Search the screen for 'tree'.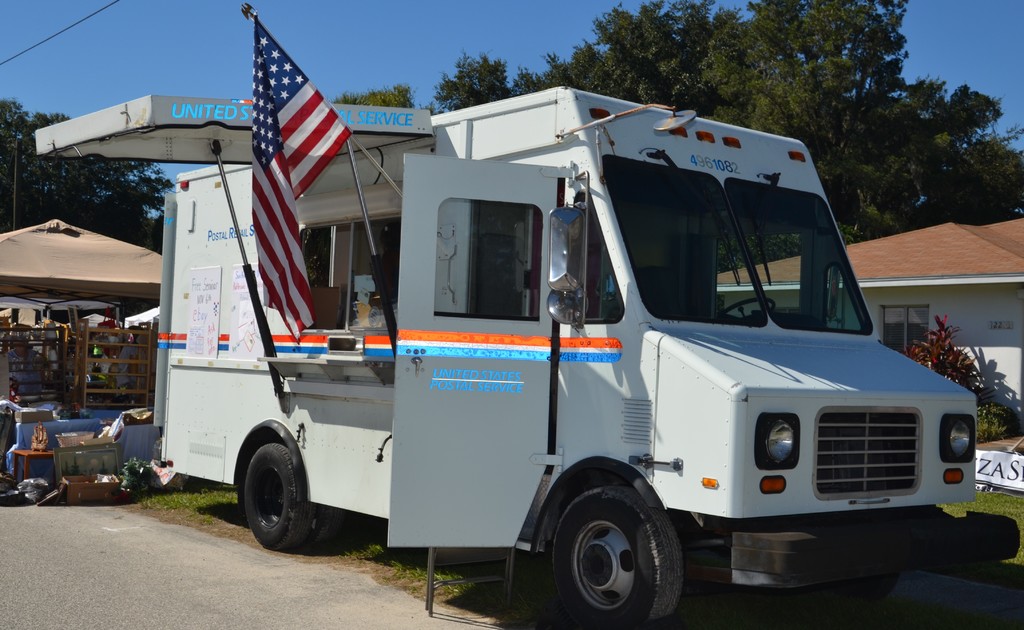
Found at l=333, t=83, r=419, b=108.
